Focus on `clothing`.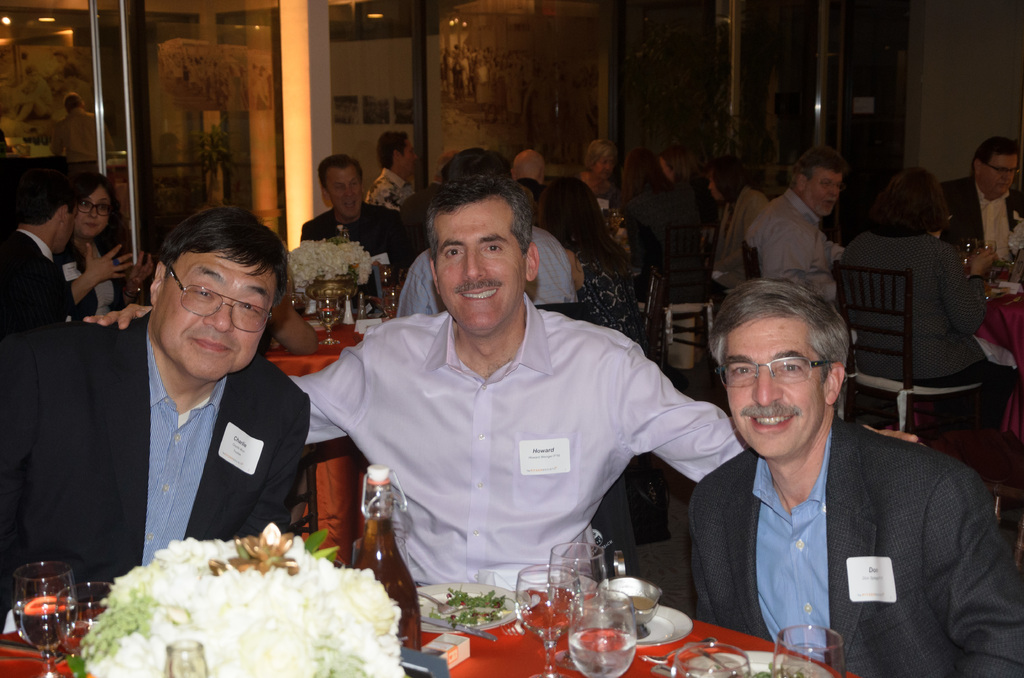
Focused at bbox=[624, 192, 703, 273].
